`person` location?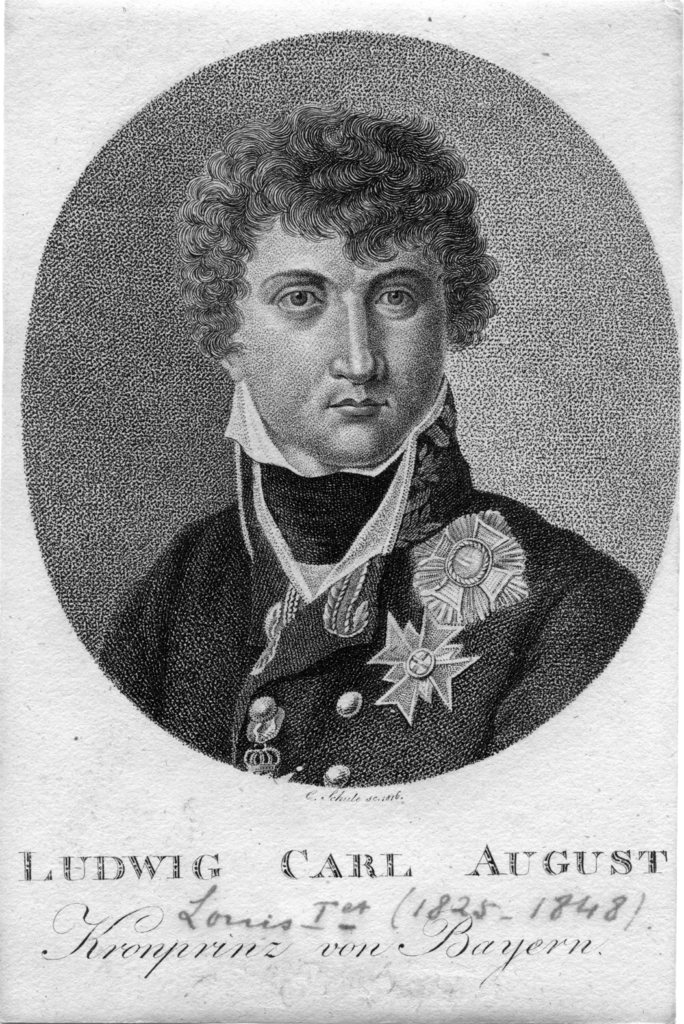
<bbox>101, 99, 648, 796</bbox>
